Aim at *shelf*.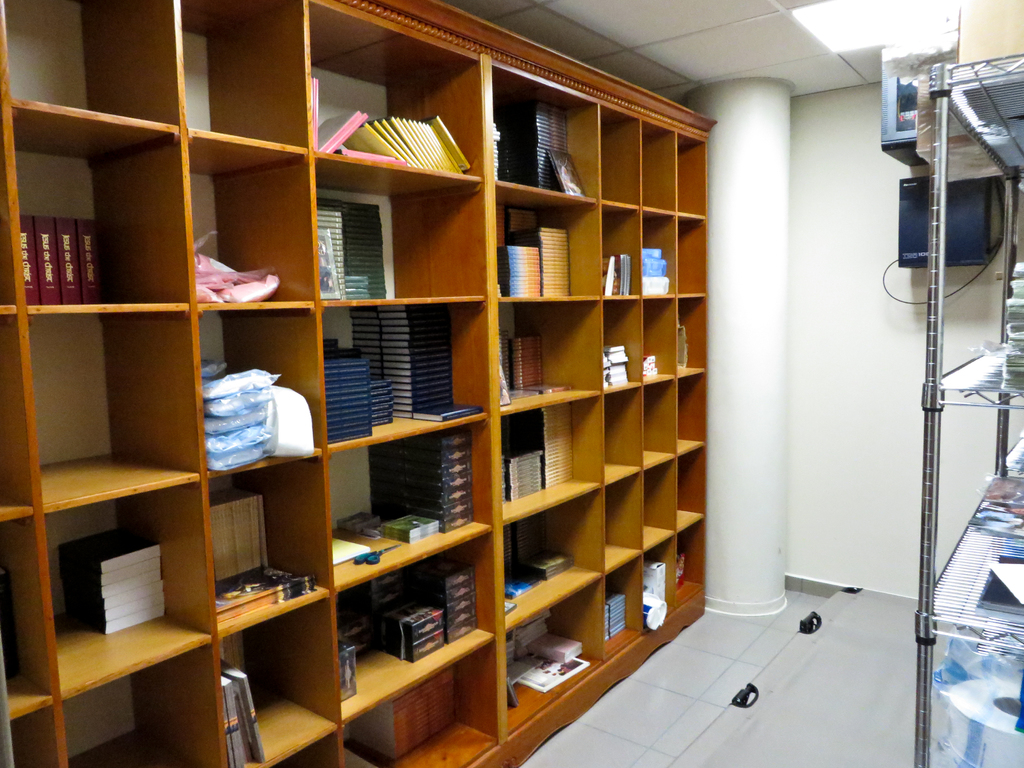
Aimed at [0,305,211,509].
